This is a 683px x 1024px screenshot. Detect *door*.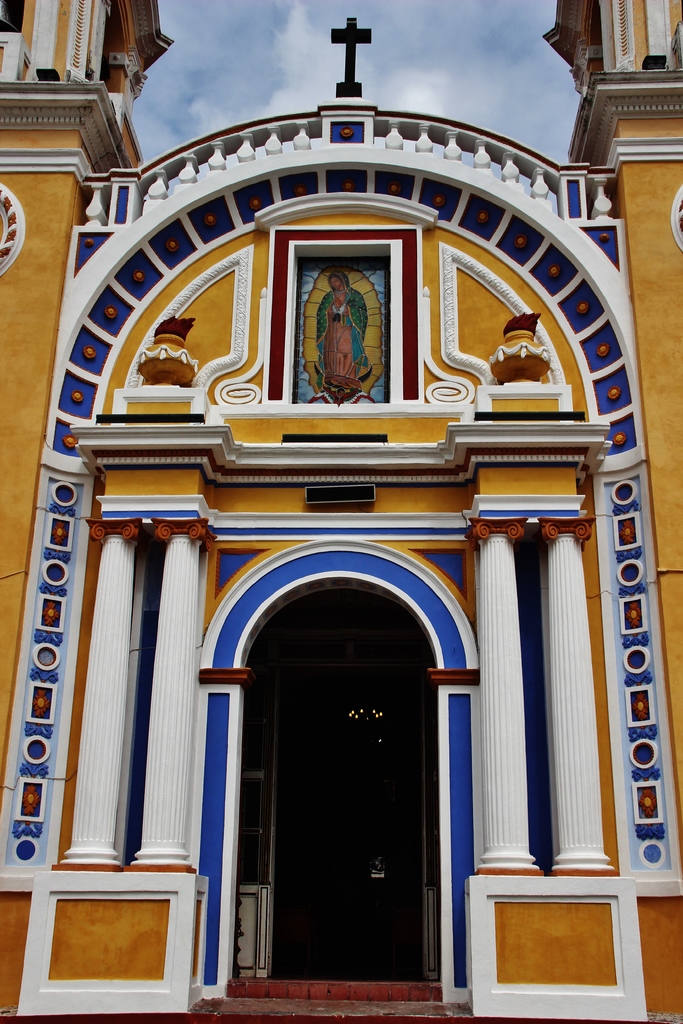
region(237, 591, 442, 991).
